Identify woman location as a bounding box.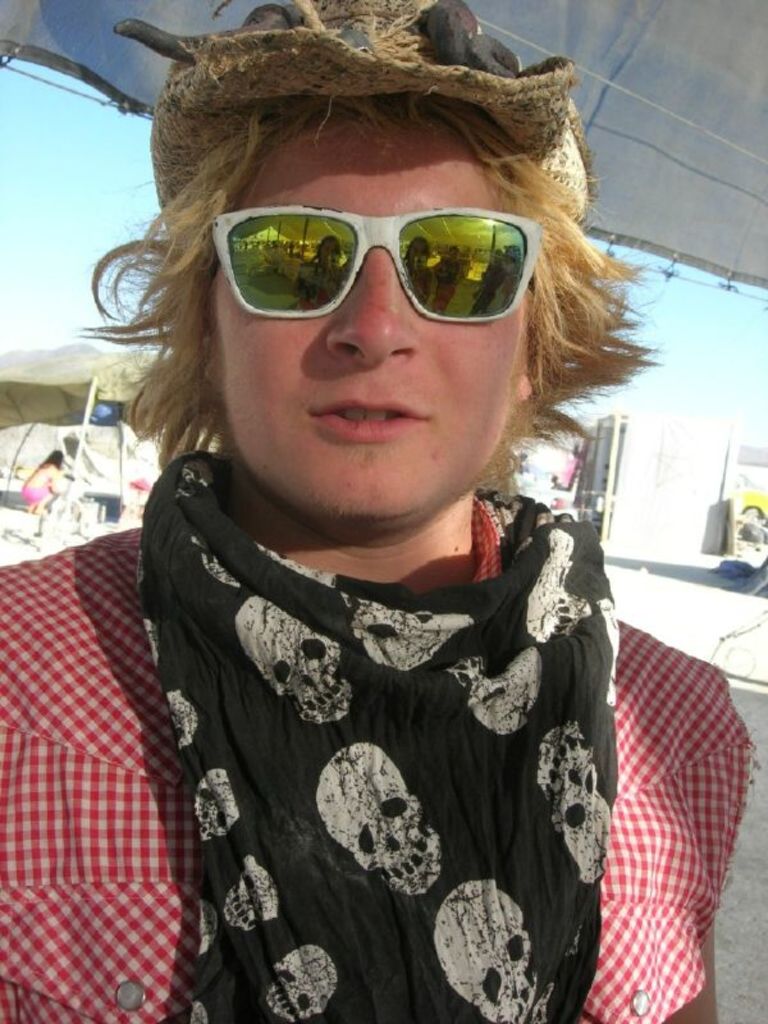
(x1=78, y1=65, x2=696, y2=1018).
